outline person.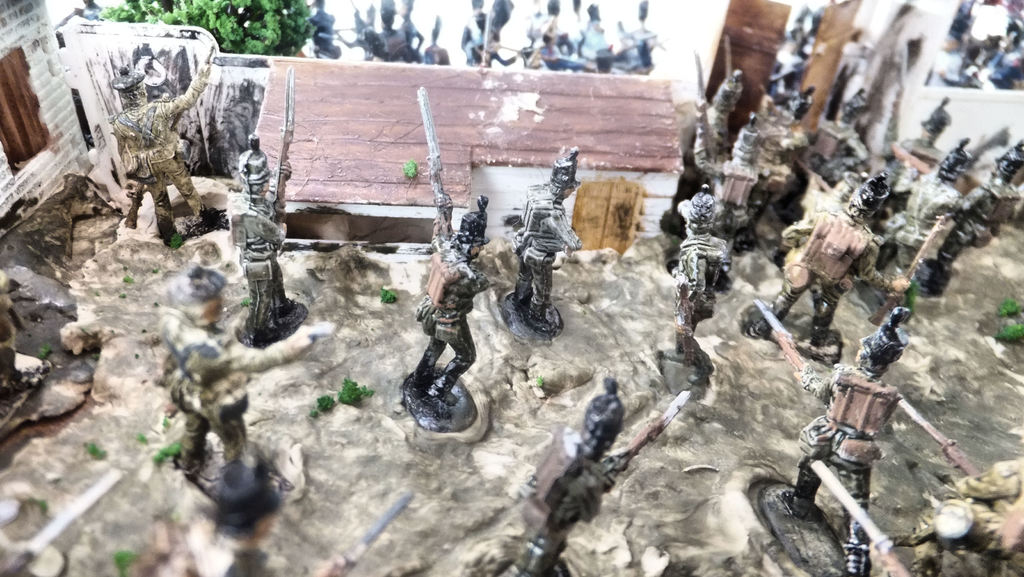
Outline: bbox(688, 127, 756, 249).
